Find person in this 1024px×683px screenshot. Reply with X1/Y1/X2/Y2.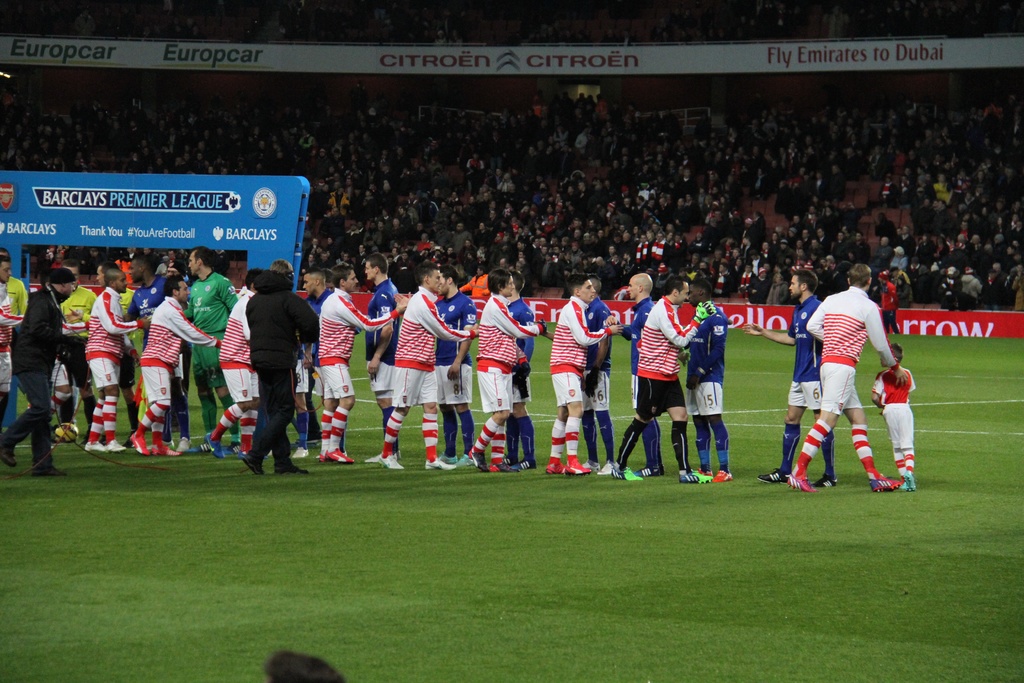
202/266/259/460.
